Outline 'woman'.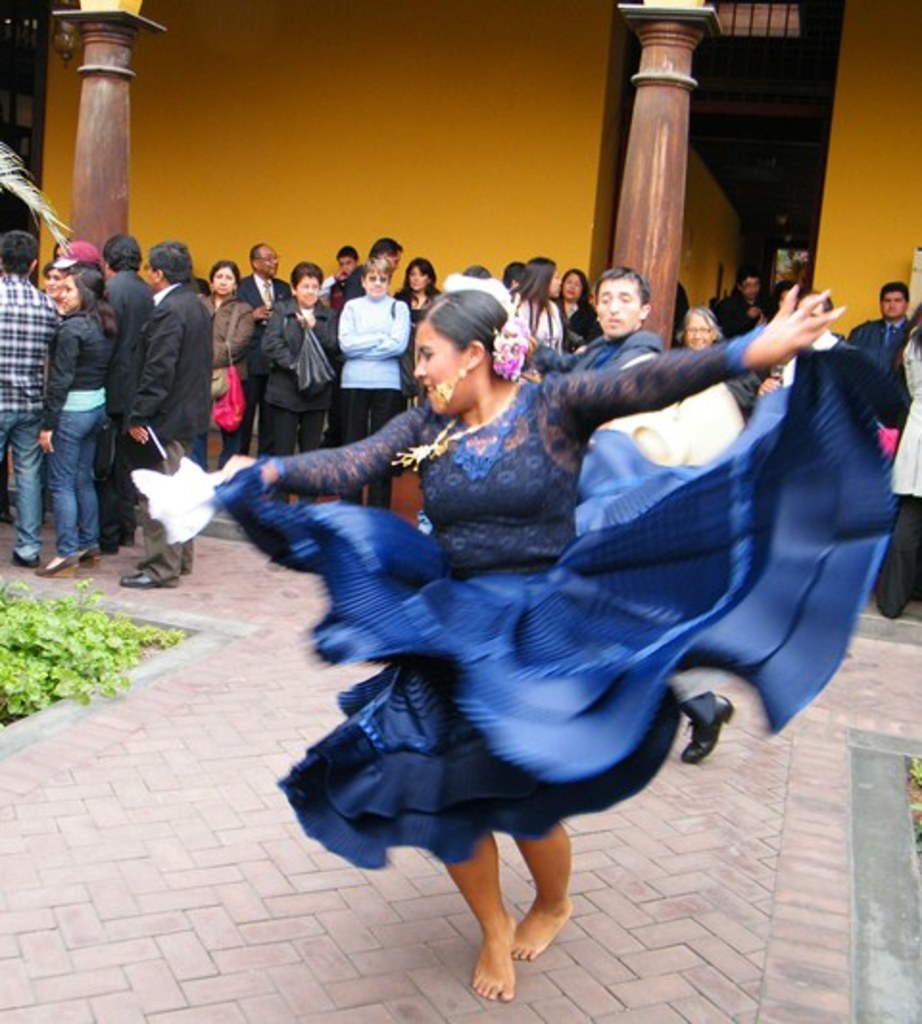
Outline: (40,275,117,574).
